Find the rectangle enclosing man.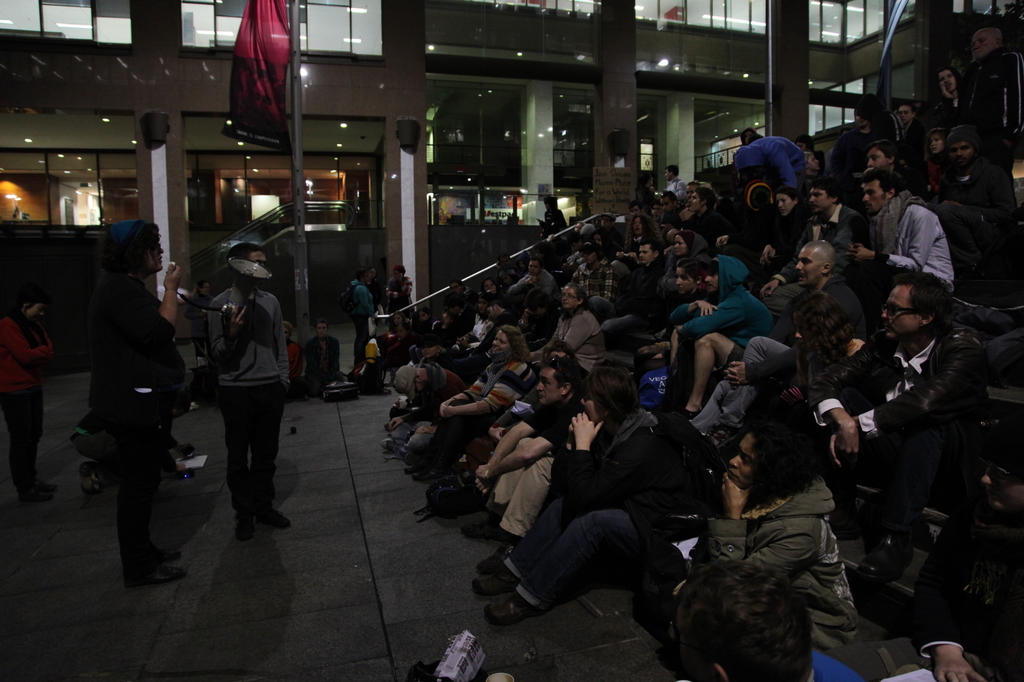
[185, 256, 282, 530].
